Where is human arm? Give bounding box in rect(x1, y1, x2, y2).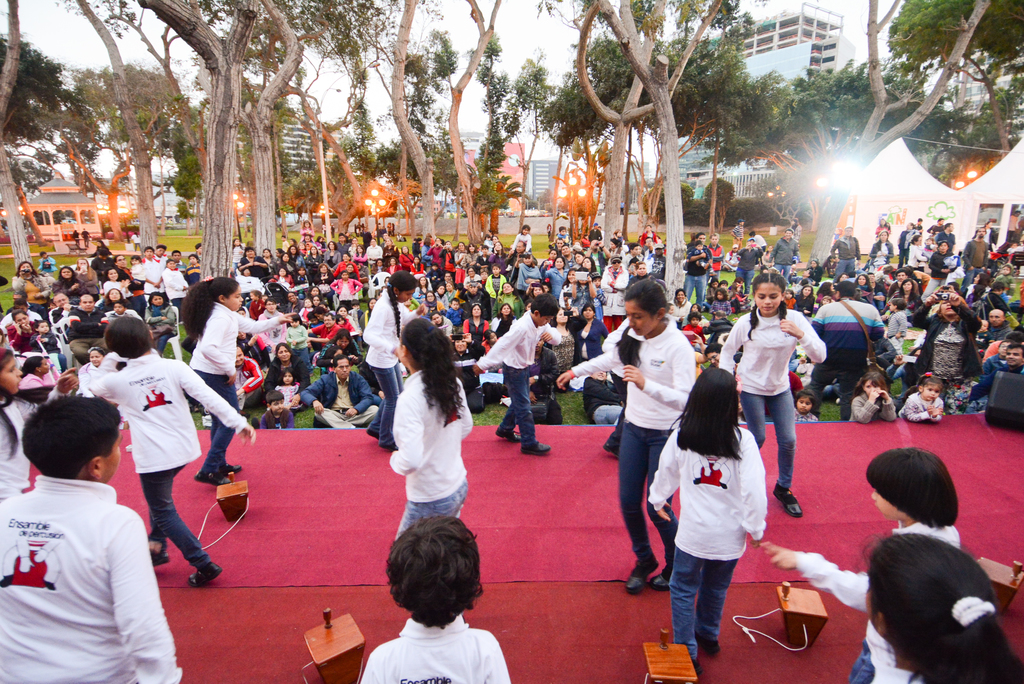
rect(551, 347, 621, 392).
